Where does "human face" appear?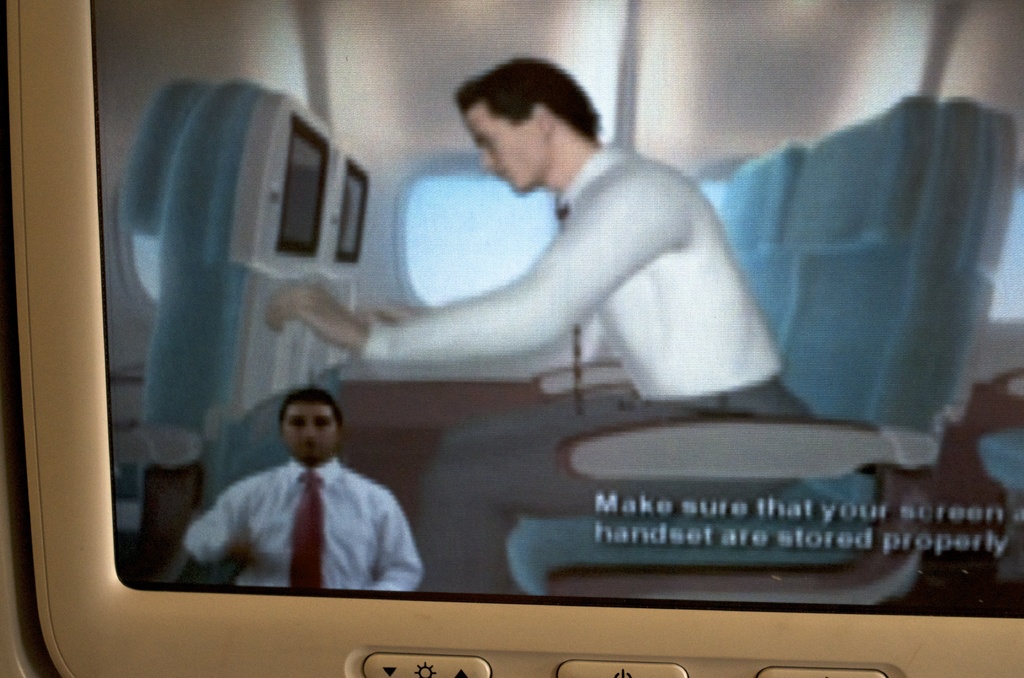
Appears at BBox(282, 400, 338, 462).
